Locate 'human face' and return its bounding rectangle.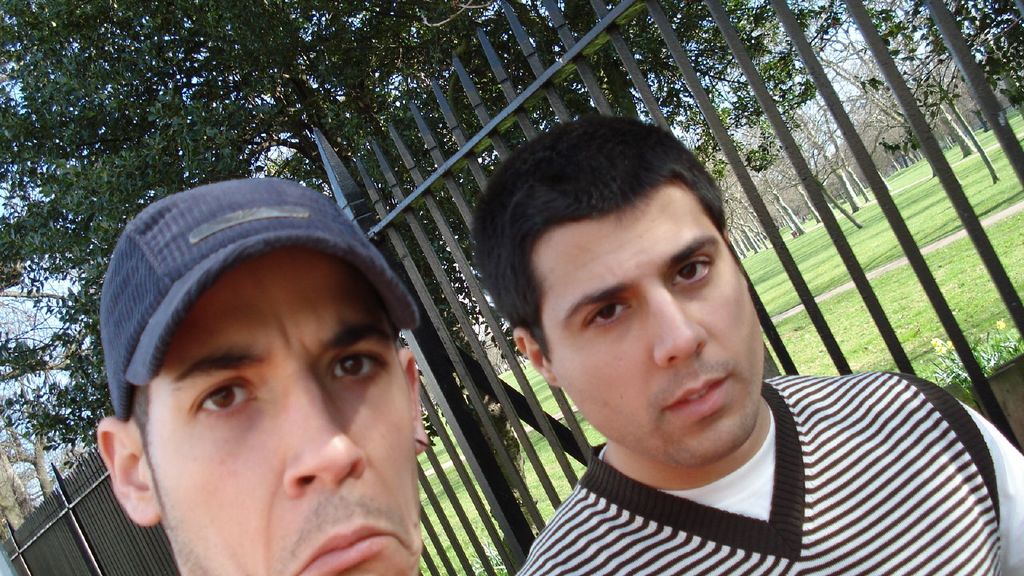
536/187/771/457.
